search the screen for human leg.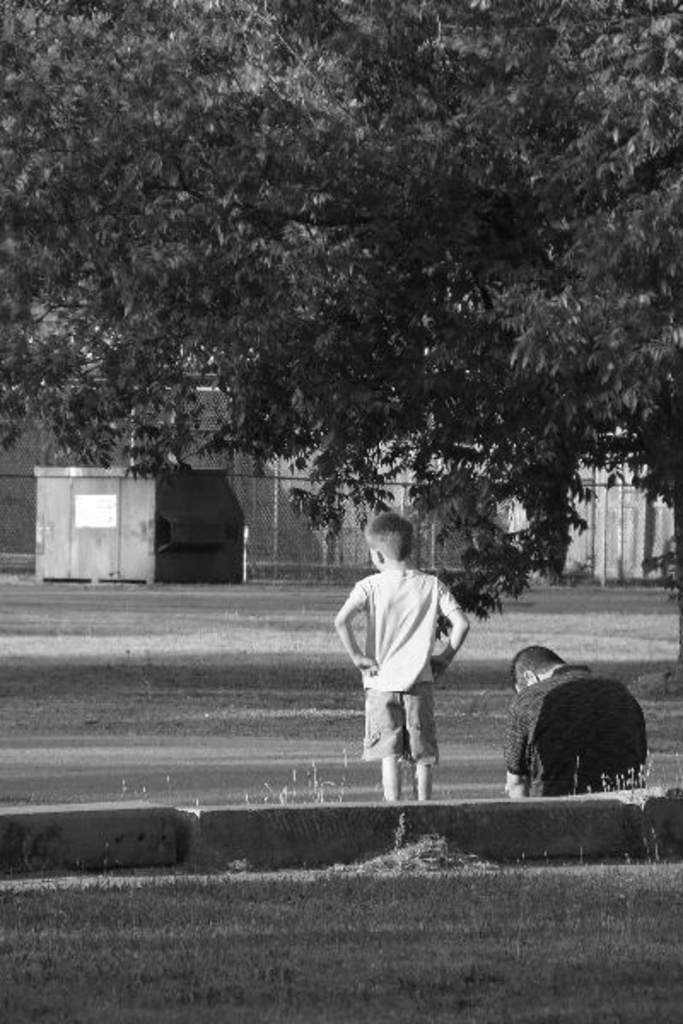
Found at detection(415, 761, 437, 812).
